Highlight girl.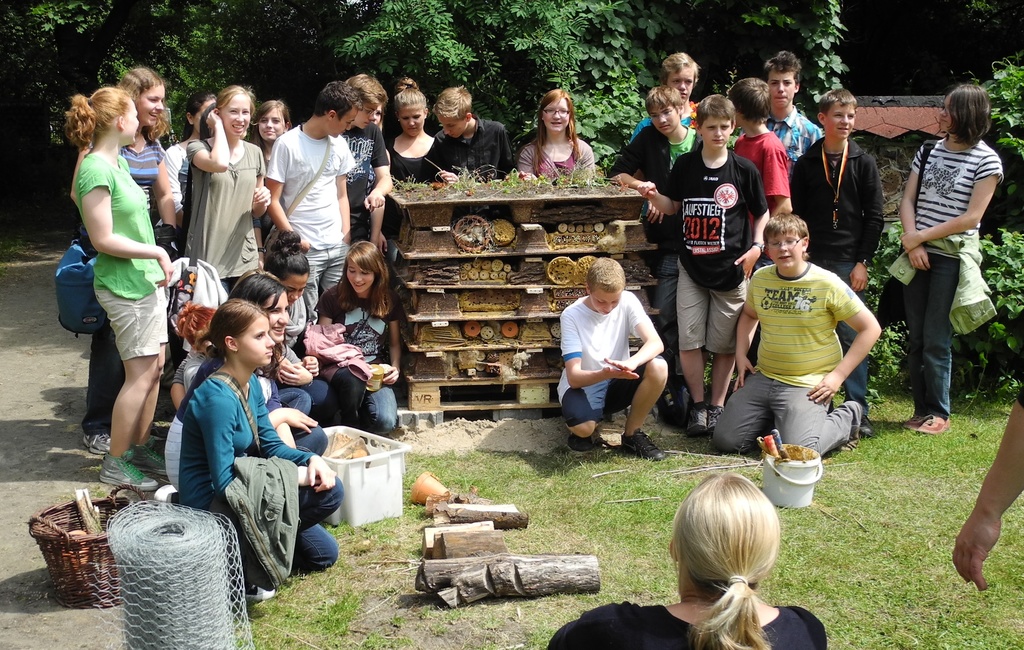
Highlighted region: <region>172, 260, 308, 434</region>.
